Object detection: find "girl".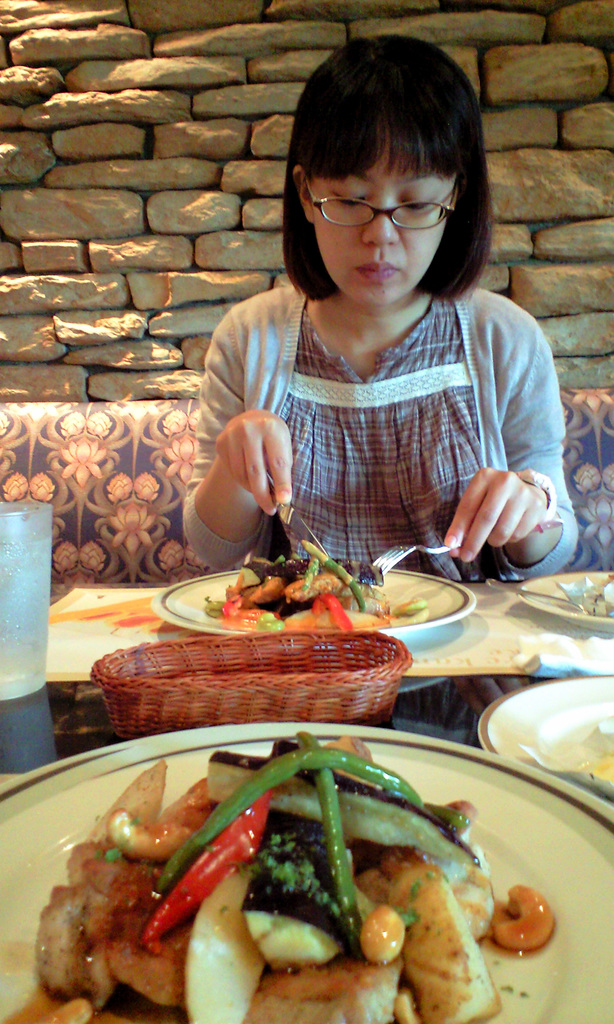
[left=177, top=41, right=576, bottom=746].
